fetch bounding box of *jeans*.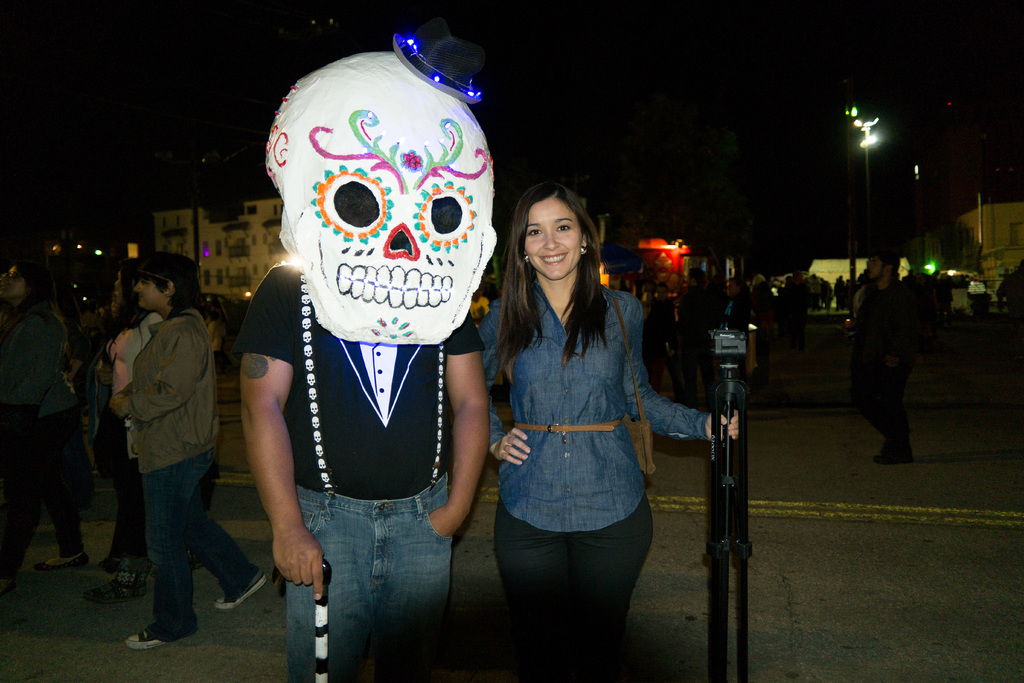
Bbox: {"left": 149, "top": 445, "right": 264, "bottom": 634}.
